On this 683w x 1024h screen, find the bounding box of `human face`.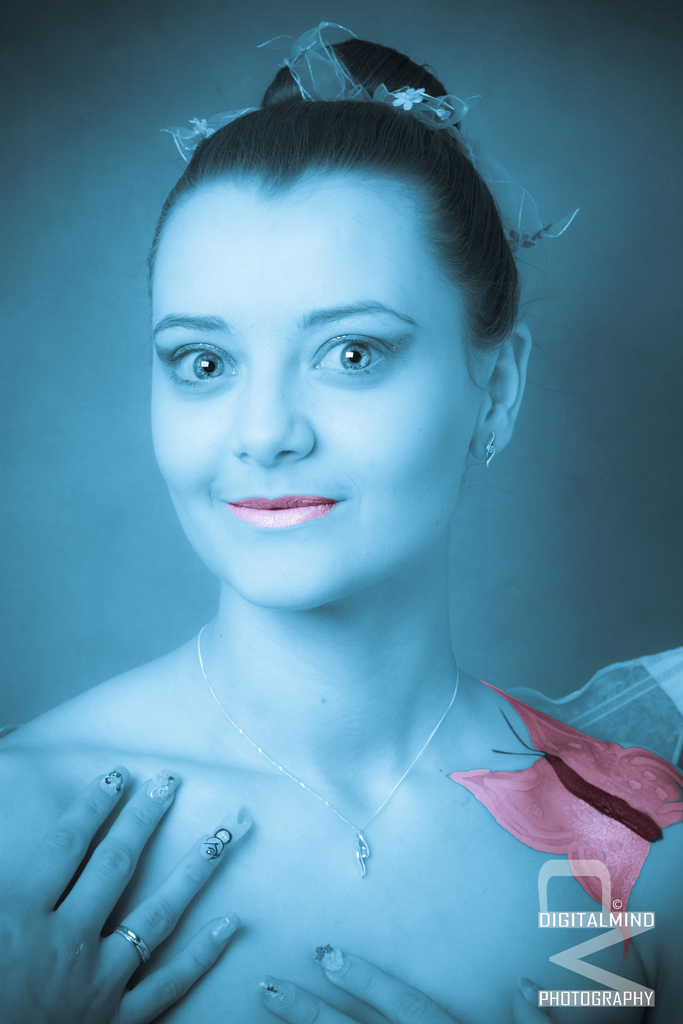
Bounding box: region(139, 140, 506, 612).
